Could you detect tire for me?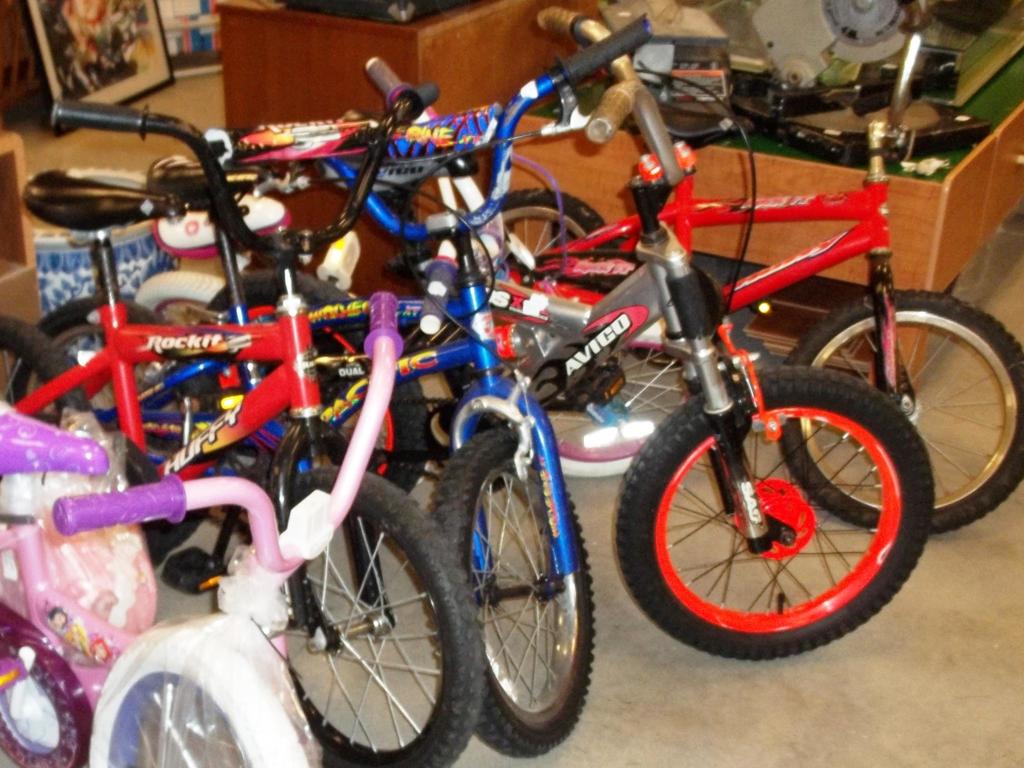
Detection result: x1=200, y1=261, x2=438, y2=494.
